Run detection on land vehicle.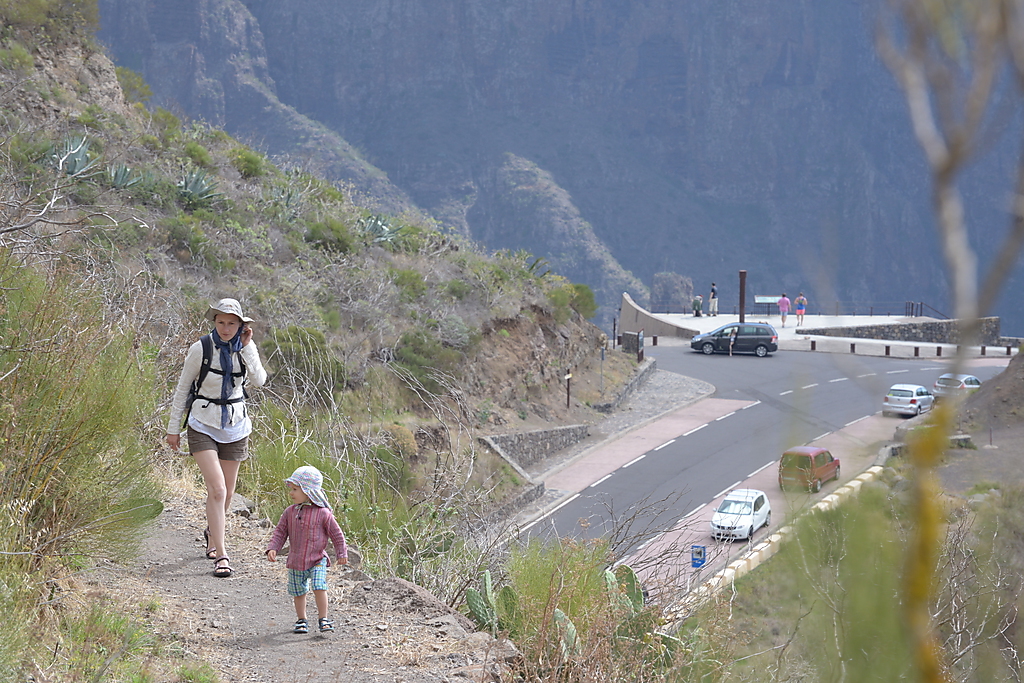
Result: {"x1": 708, "y1": 486, "x2": 775, "y2": 547}.
